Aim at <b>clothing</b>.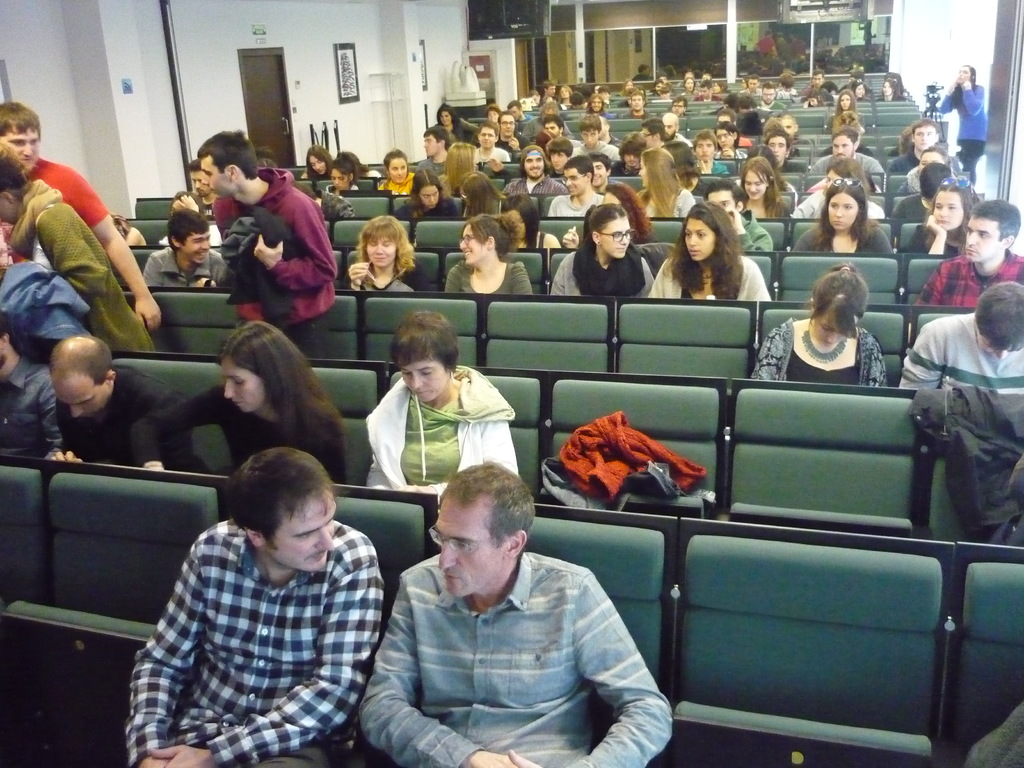
Aimed at {"left": 749, "top": 304, "right": 895, "bottom": 386}.
